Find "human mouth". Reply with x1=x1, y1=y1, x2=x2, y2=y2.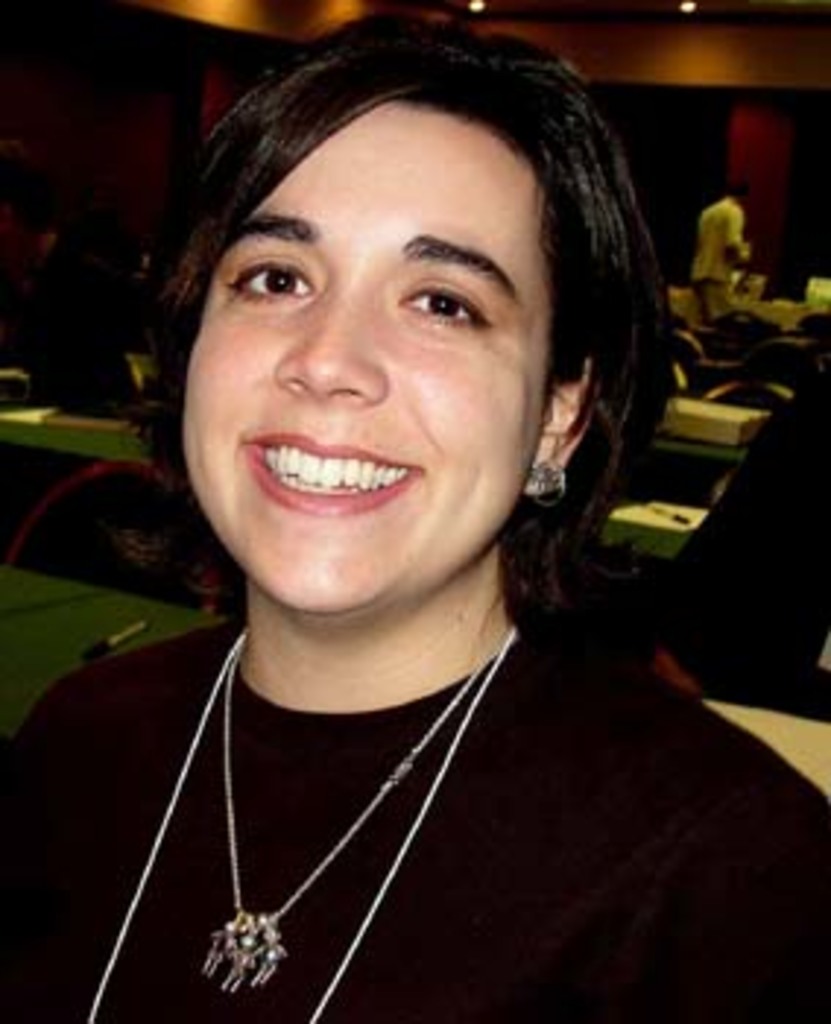
x1=225, y1=418, x2=433, y2=530.
